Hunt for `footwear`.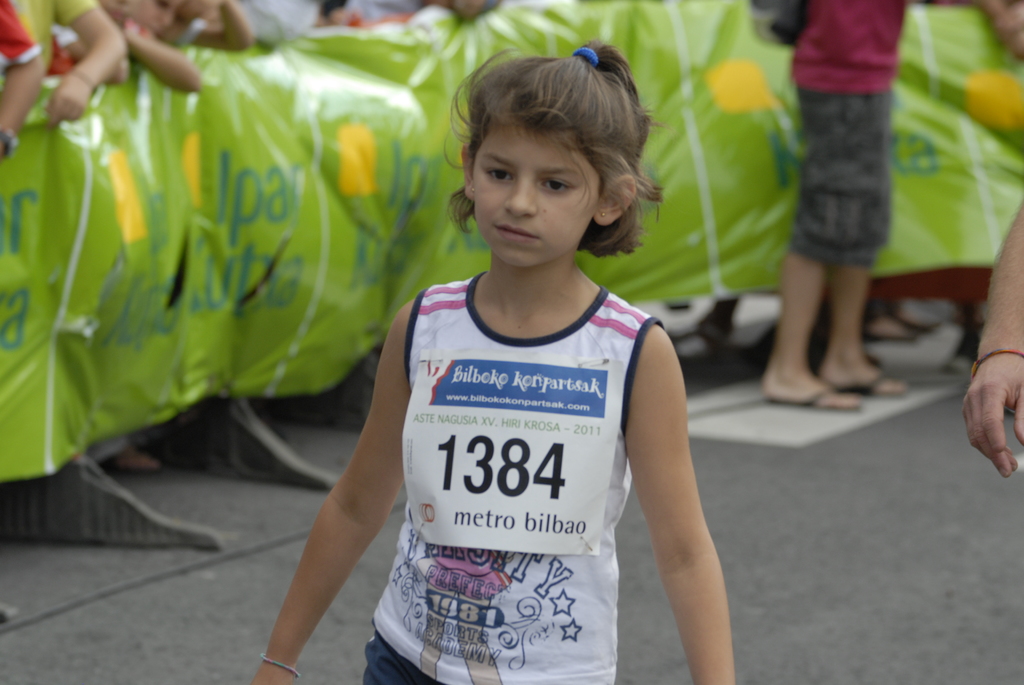
Hunted down at (840, 372, 907, 399).
